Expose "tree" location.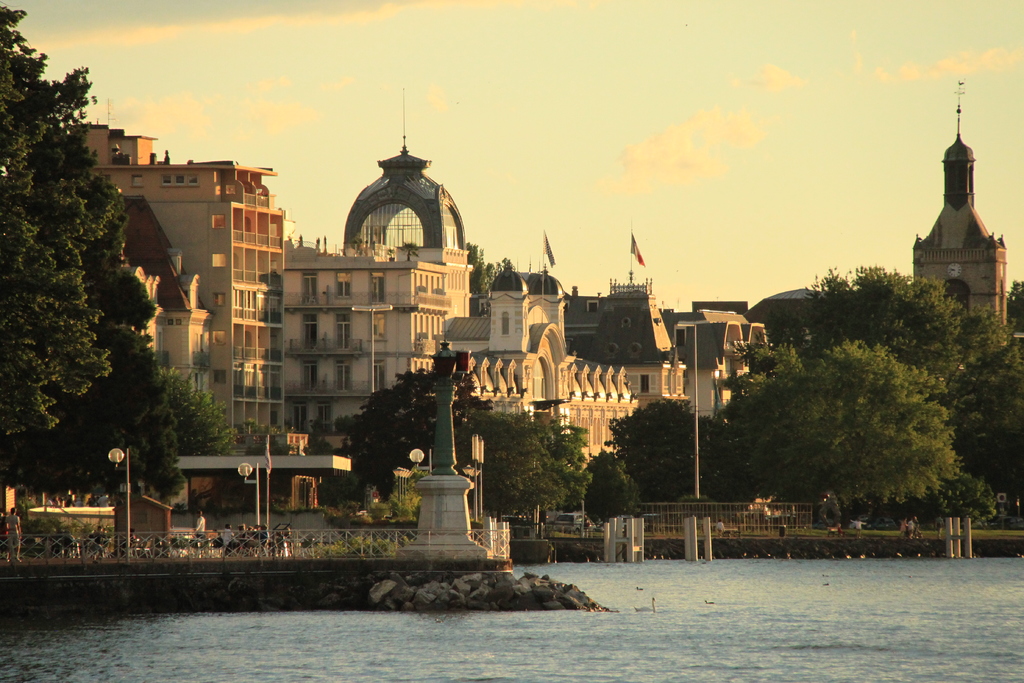
Exposed at box=[214, 409, 299, 513].
